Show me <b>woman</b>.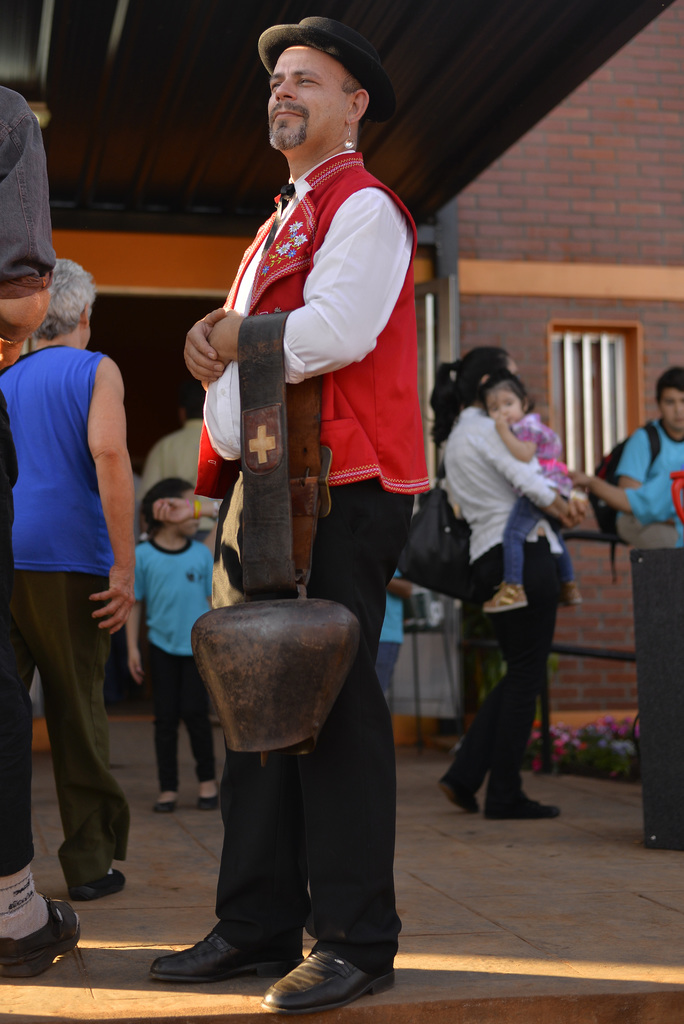
<b>woman</b> is here: left=412, top=343, right=596, bottom=816.
